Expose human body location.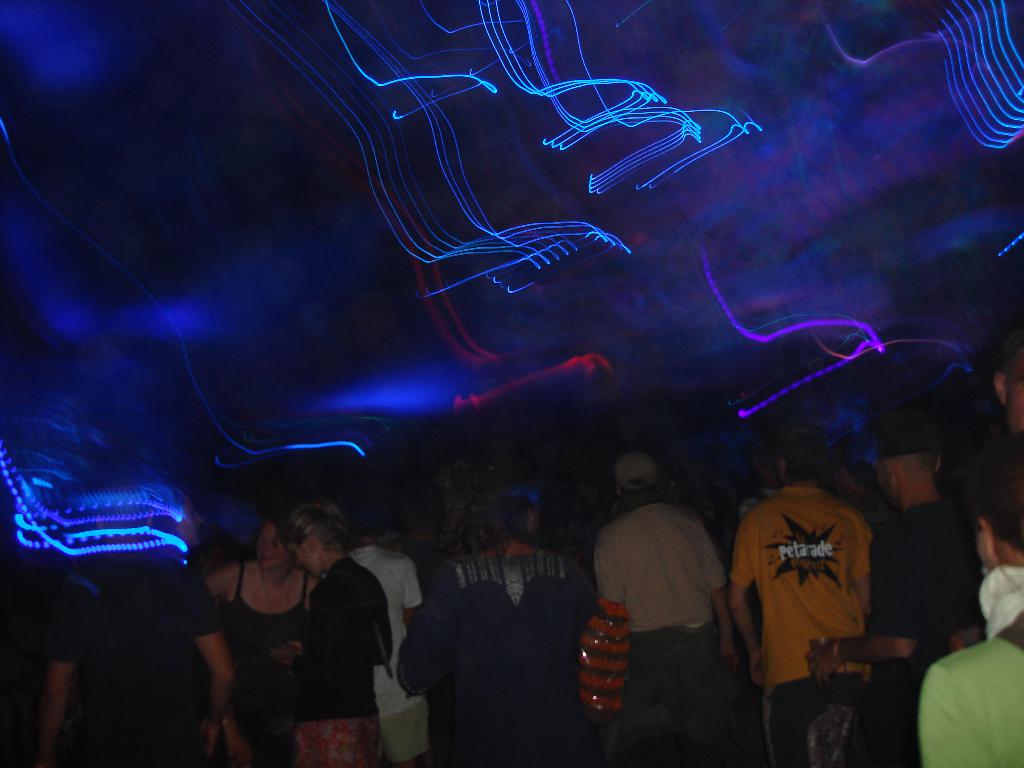
Exposed at 42, 554, 235, 767.
